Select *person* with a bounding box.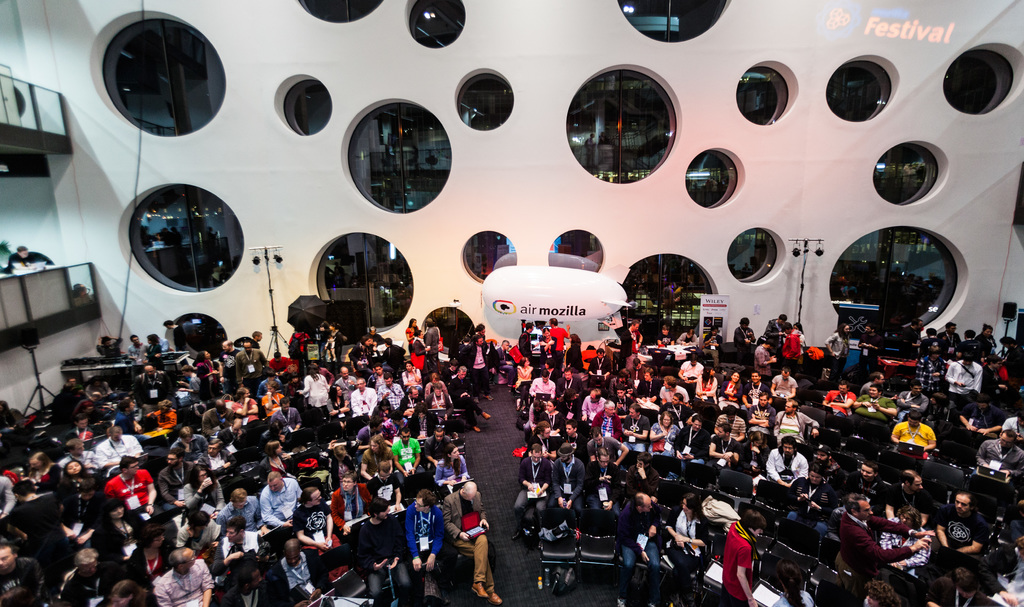
86,376,113,399.
